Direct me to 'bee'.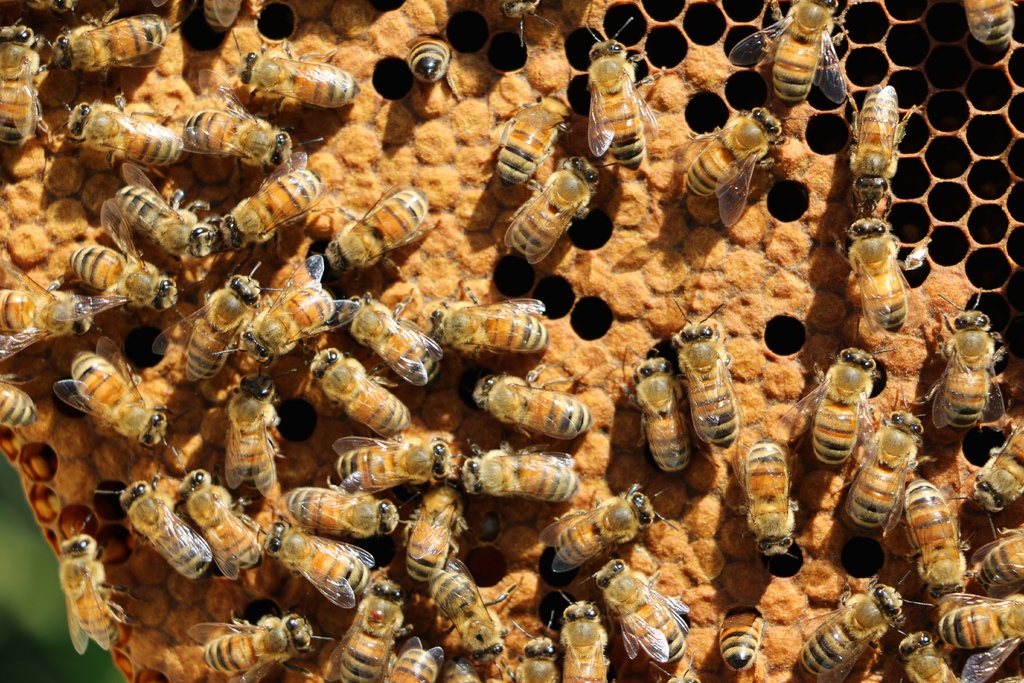
Direction: x1=567 y1=15 x2=650 y2=180.
